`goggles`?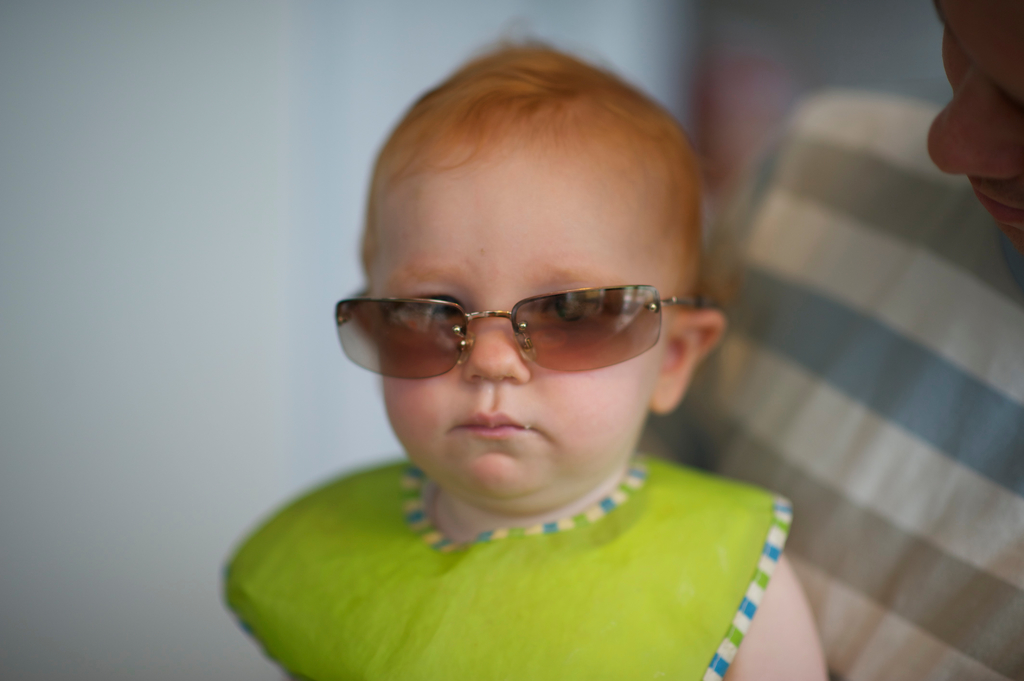
[x1=341, y1=271, x2=685, y2=378]
